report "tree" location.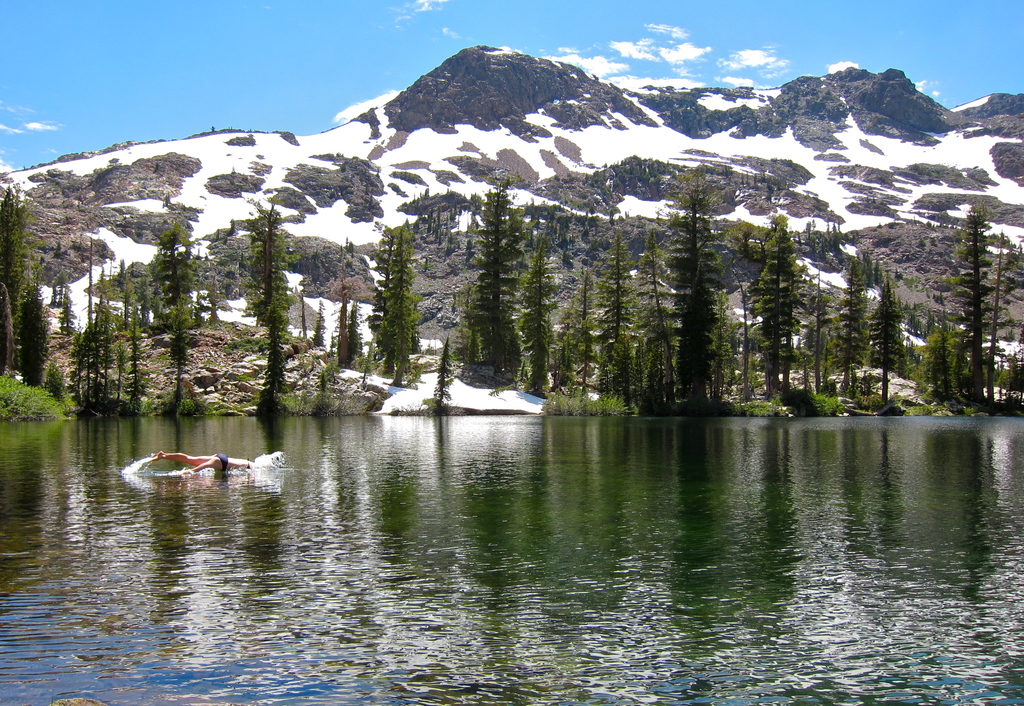
Report: region(512, 227, 563, 403).
